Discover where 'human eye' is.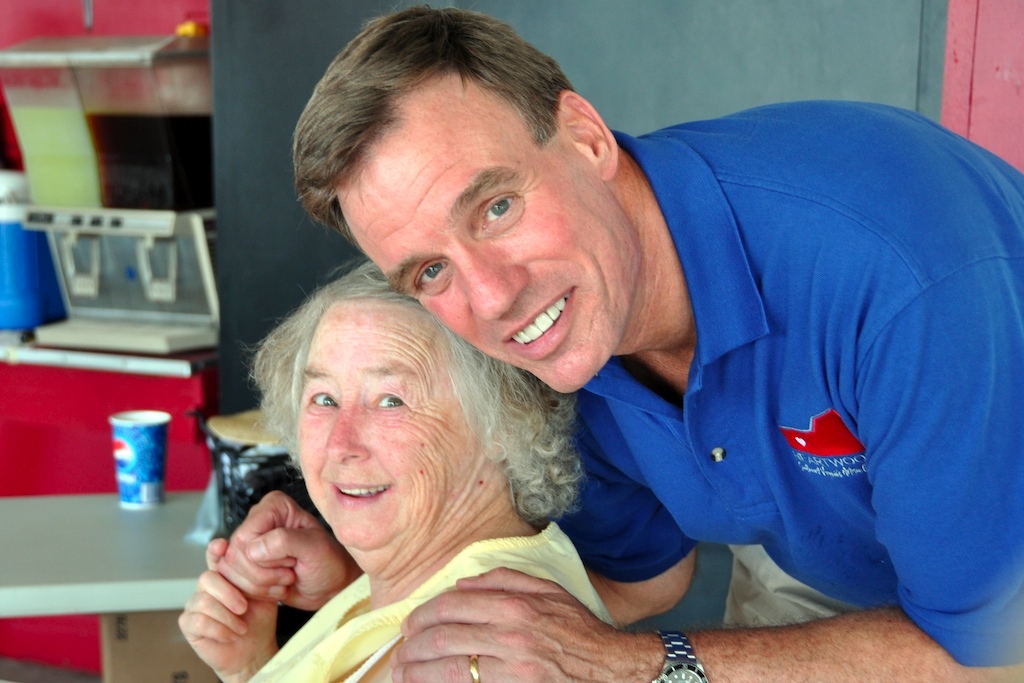
Discovered at left=477, top=187, right=519, bottom=228.
